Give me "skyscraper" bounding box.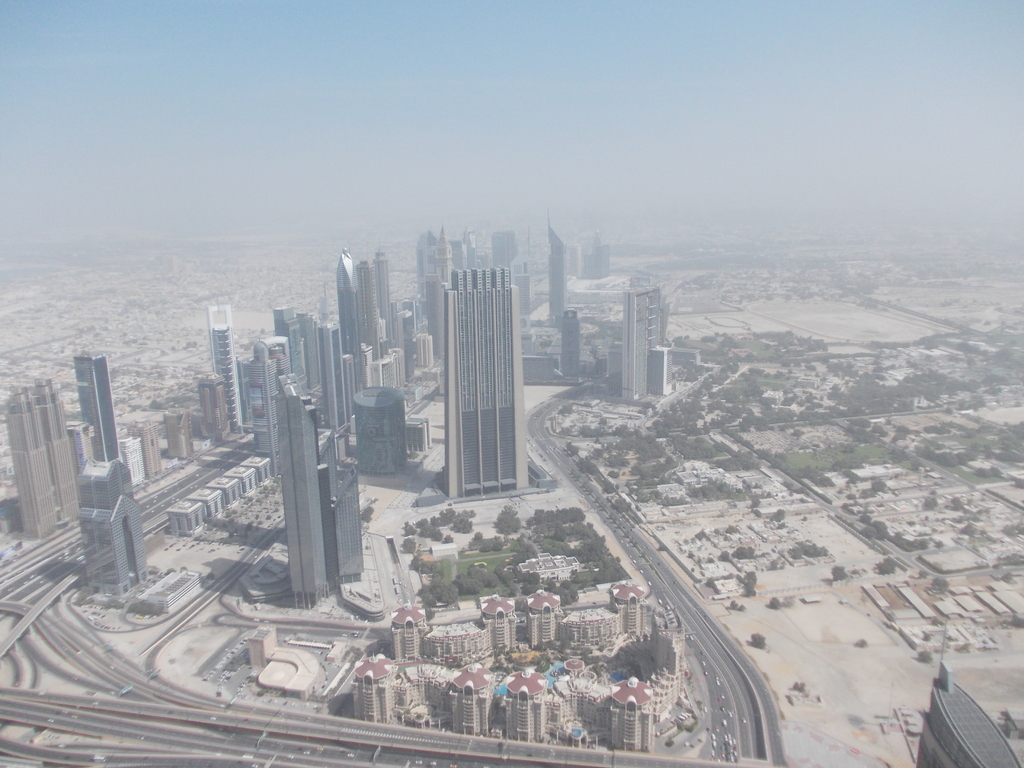
445, 268, 522, 487.
